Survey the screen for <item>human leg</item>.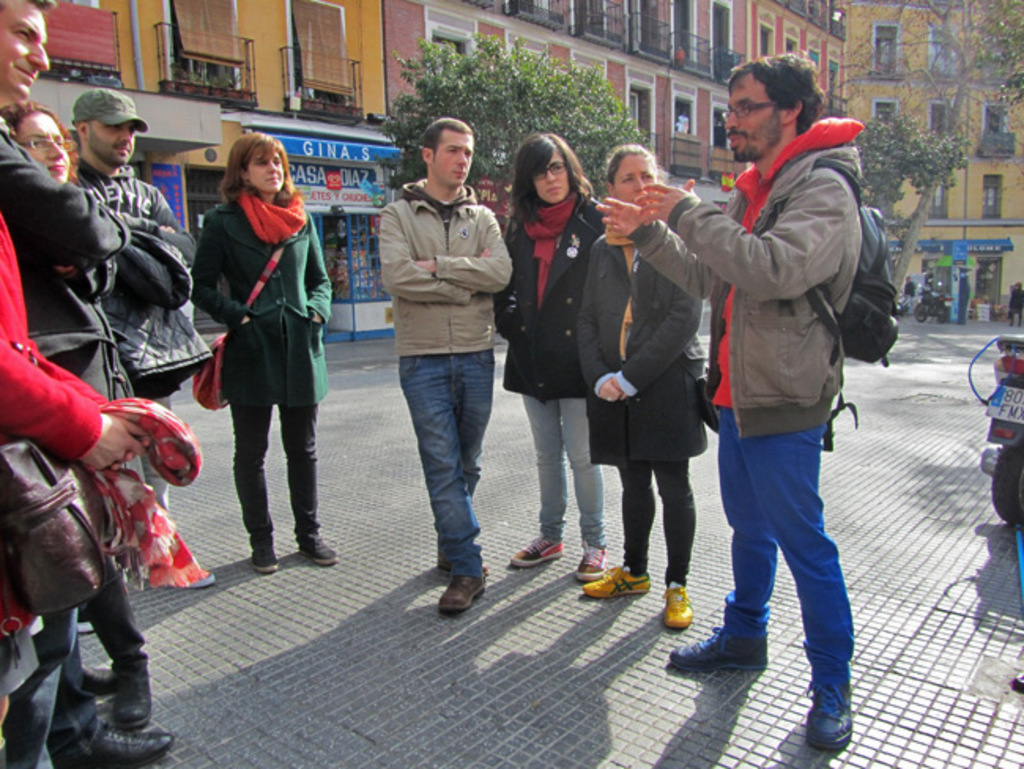
Survey found: box=[647, 384, 698, 627].
